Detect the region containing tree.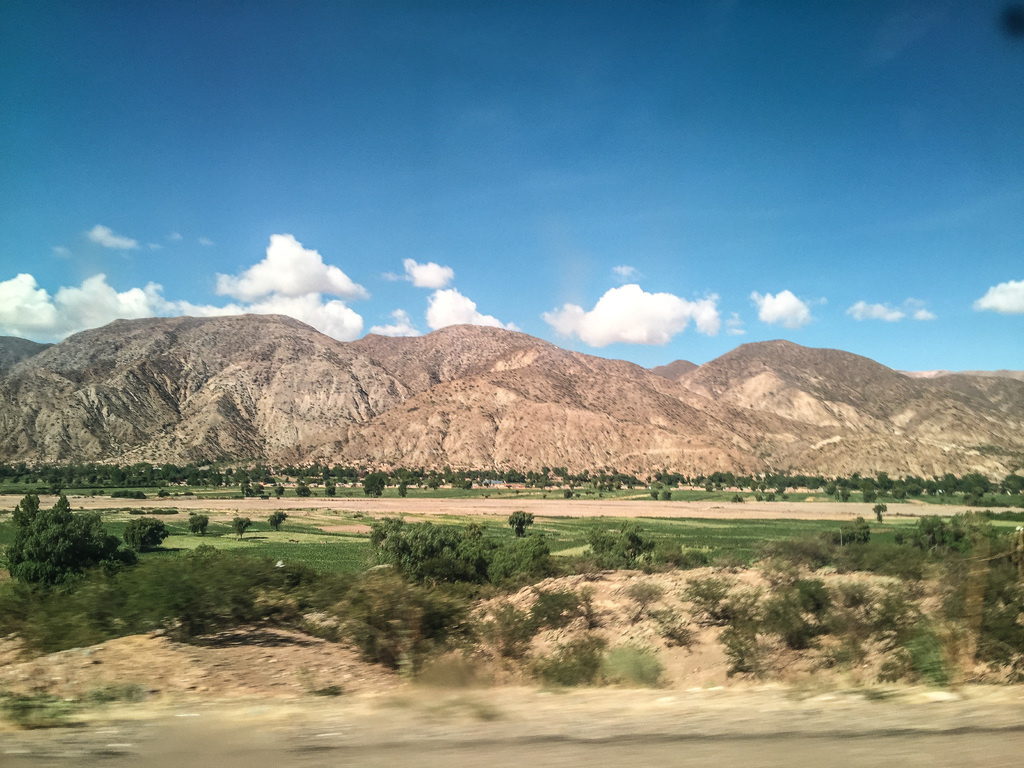
BBox(231, 511, 252, 541).
